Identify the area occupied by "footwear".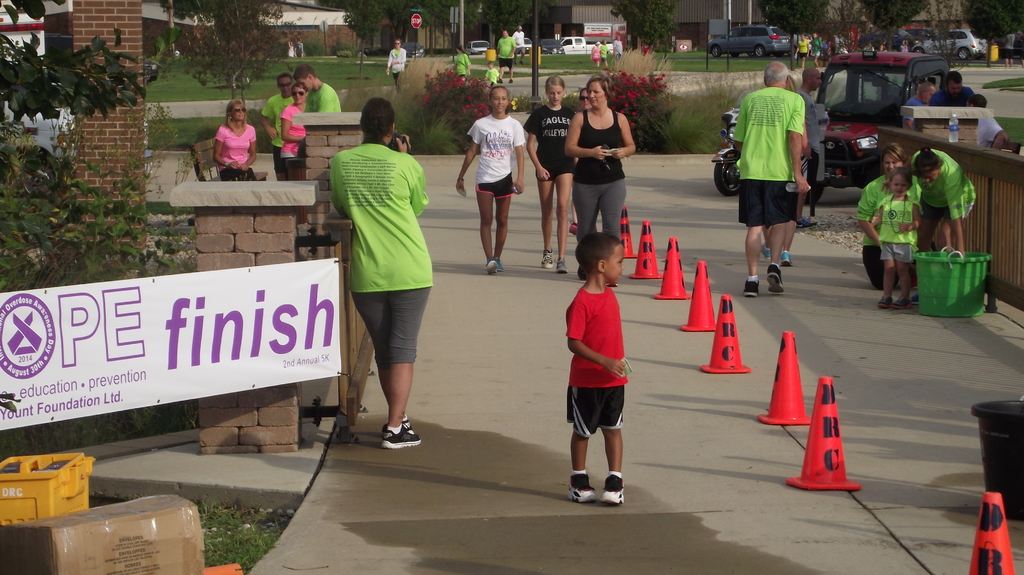
Area: left=601, top=471, right=626, bottom=505.
